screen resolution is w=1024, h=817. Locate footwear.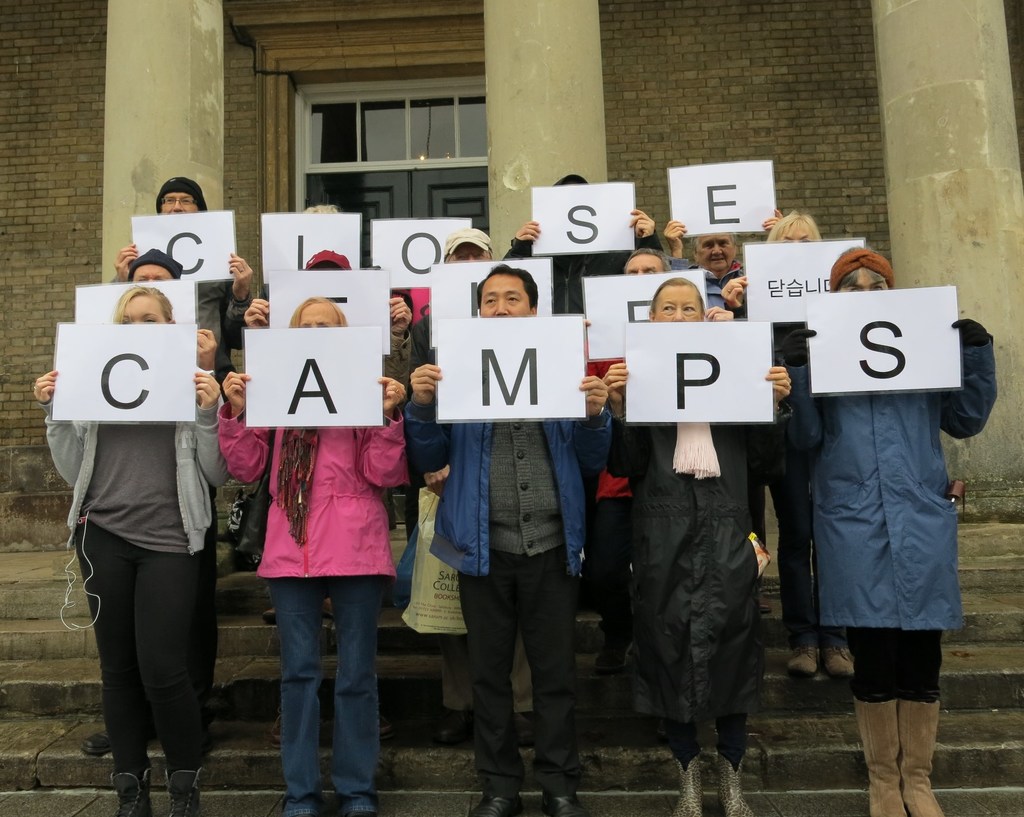
260, 602, 280, 626.
